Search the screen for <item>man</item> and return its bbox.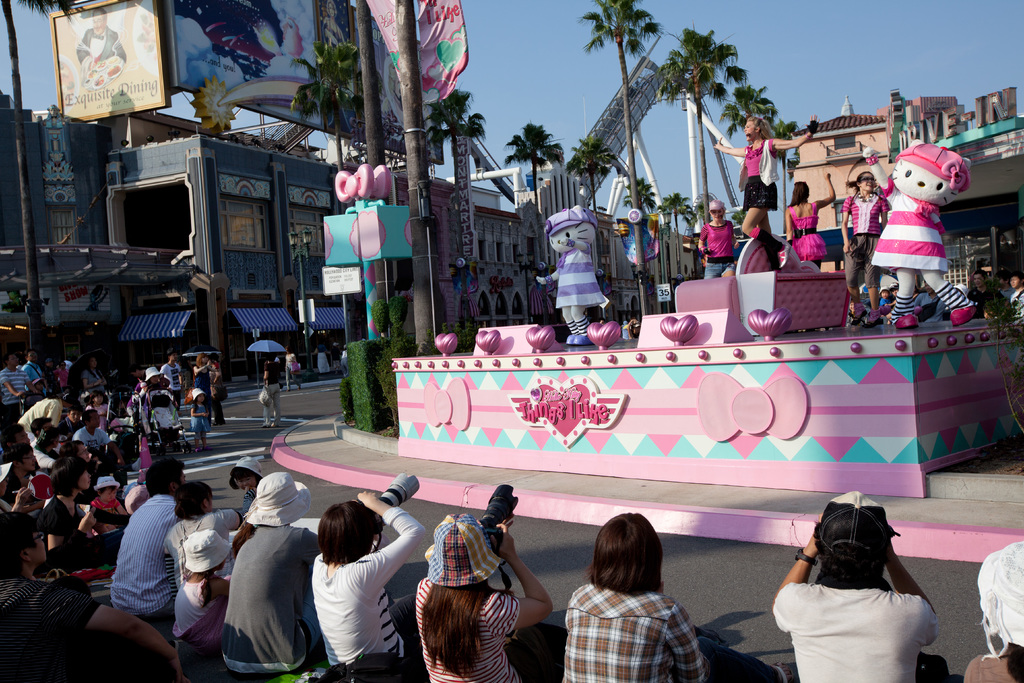
Found: rect(0, 422, 36, 477).
